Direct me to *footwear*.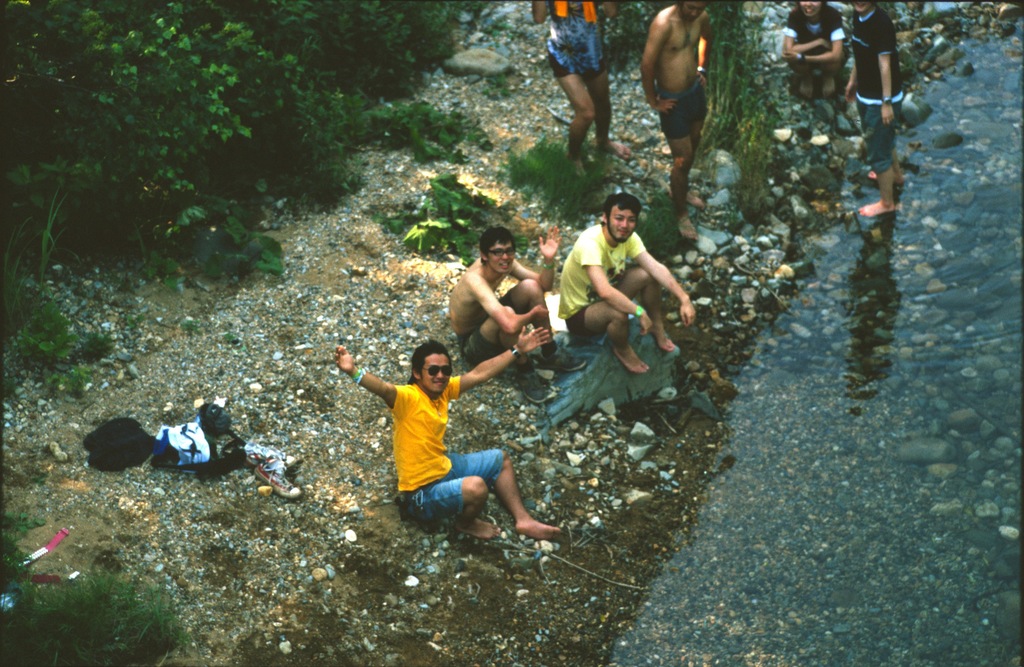
Direction: <box>257,463,303,493</box>.
